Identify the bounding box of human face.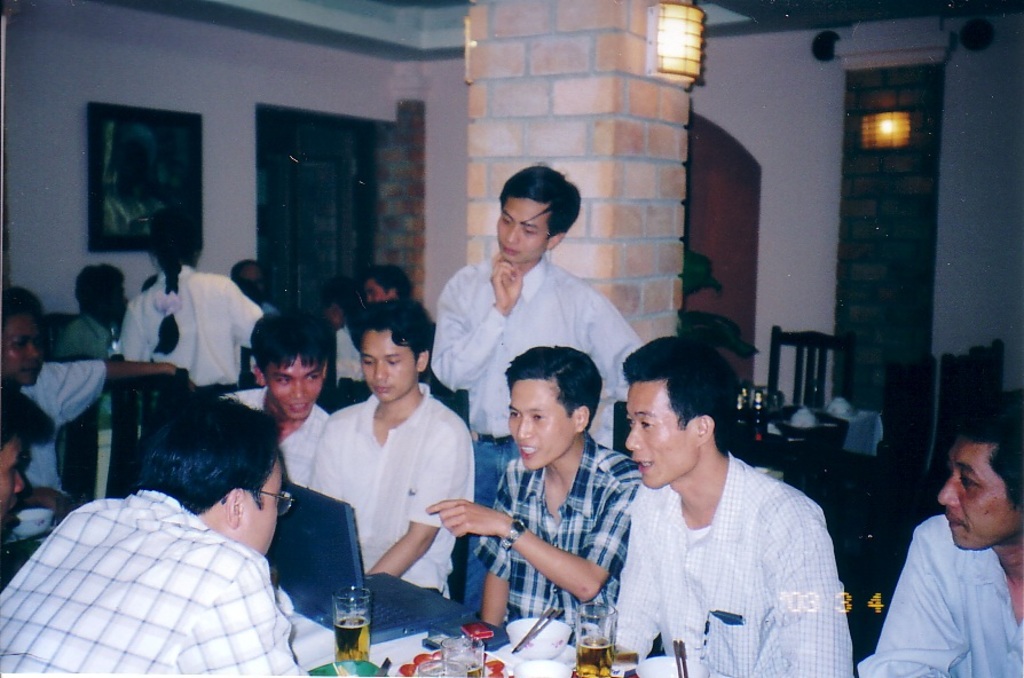
bbox=(2, 308, 42, 385).
